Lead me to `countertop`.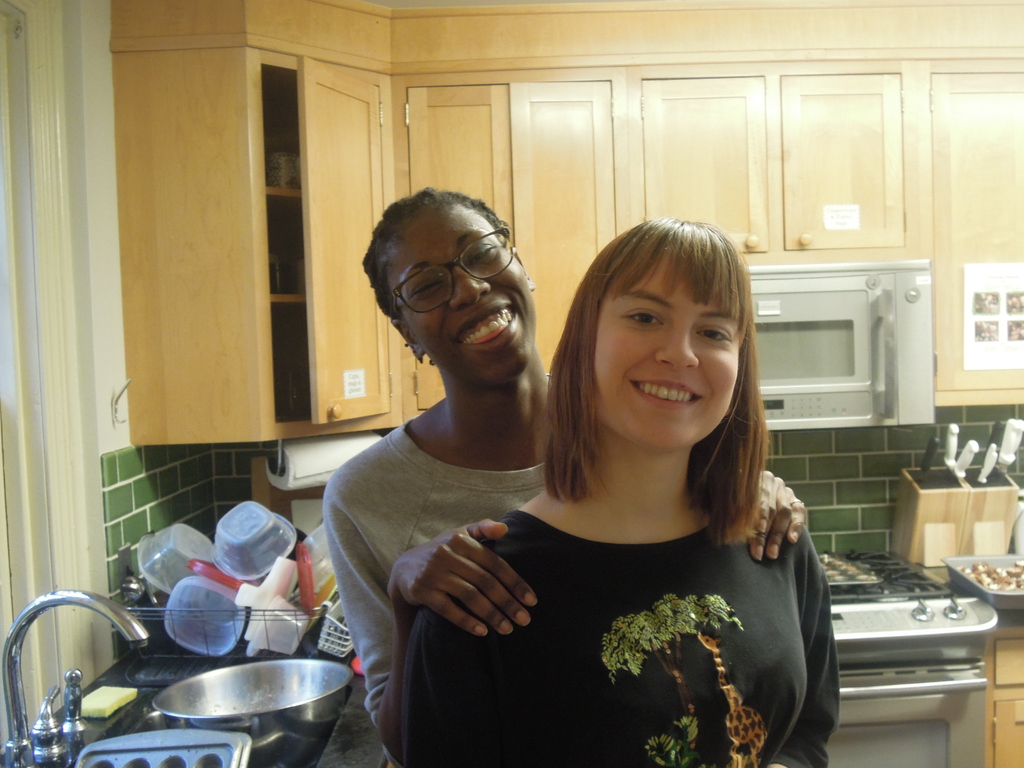
Lead to x1=0 y1=648 x2=390 y2=767.
